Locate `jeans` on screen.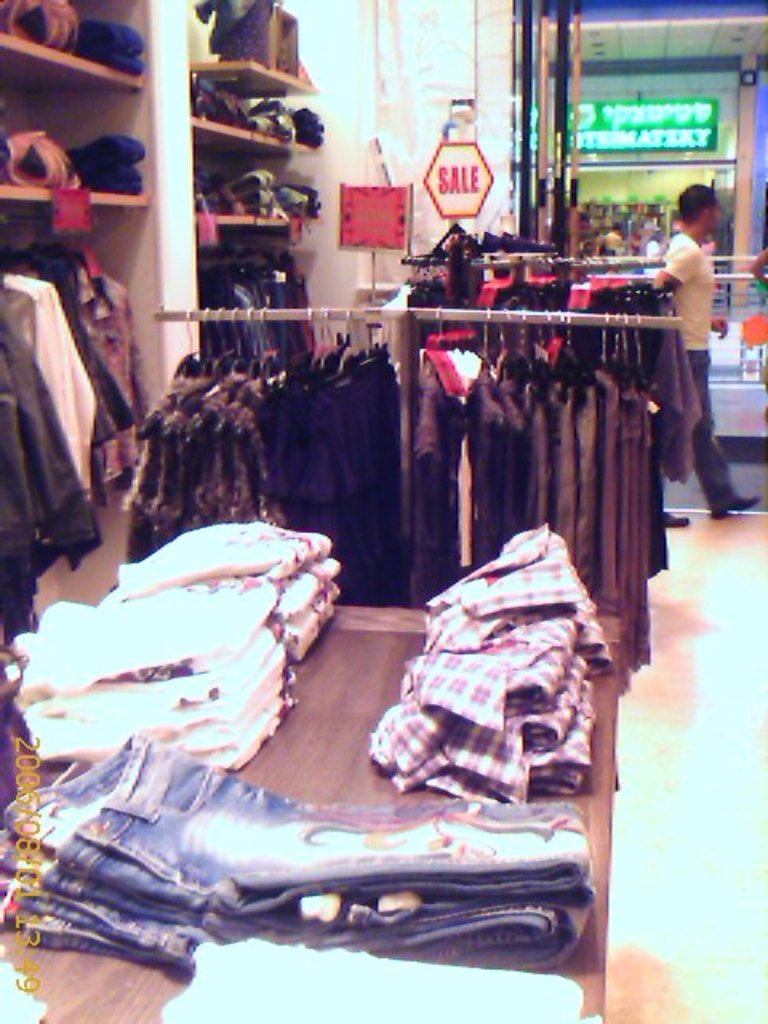
On screen at left=72, top=163, right=142, bottom=190.
